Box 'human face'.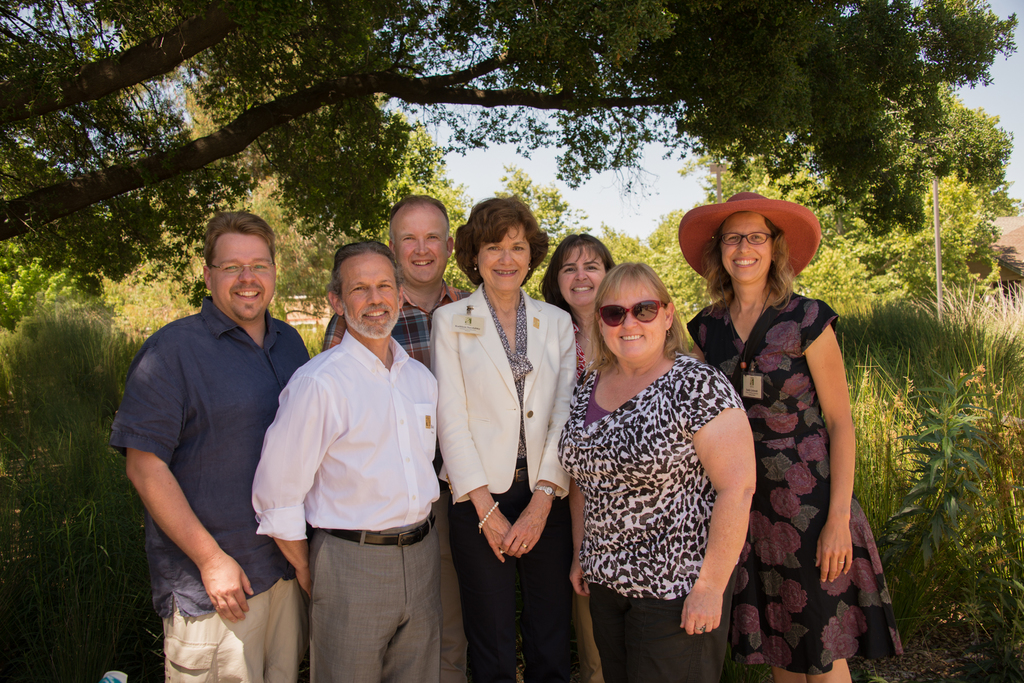
select_region(600, 269, 668, 362).
